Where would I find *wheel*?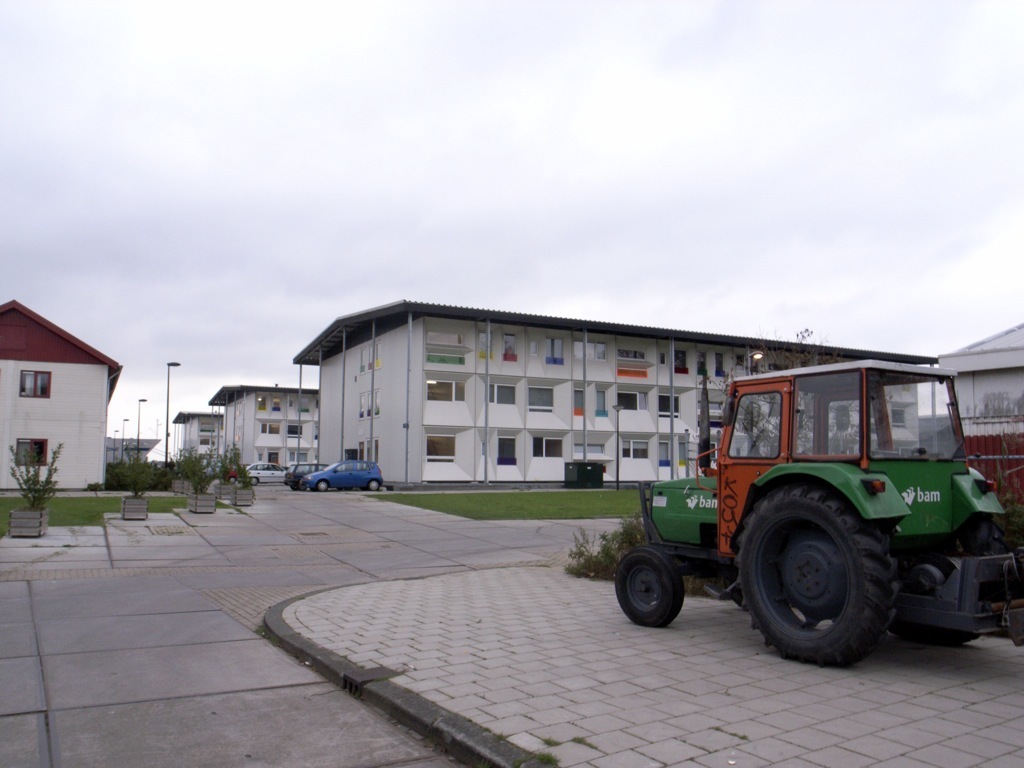
At bbox=[614, 545, 683, 632].
